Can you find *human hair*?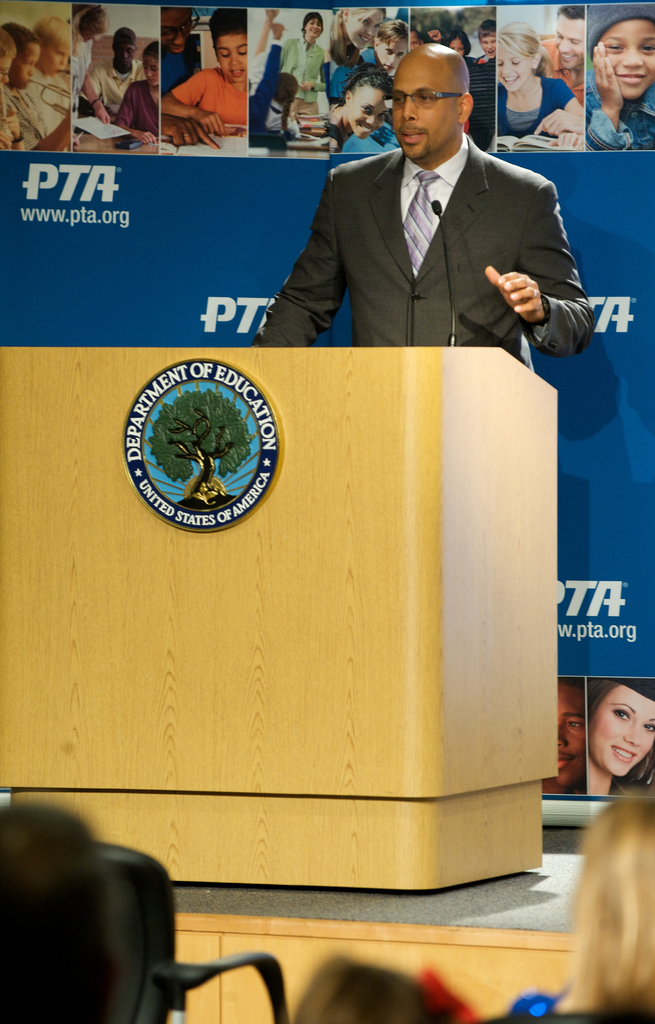
Yes, bounding box: crop(205, 10, 245, 54).
